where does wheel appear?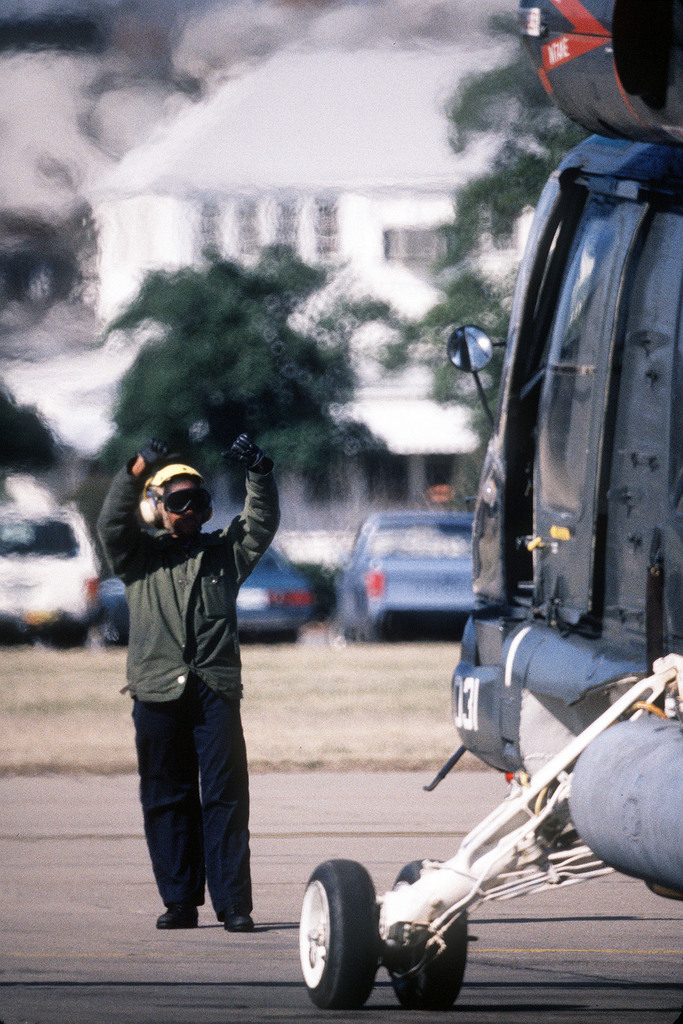
Appears at select_region(391, 861, 475, 1005).
